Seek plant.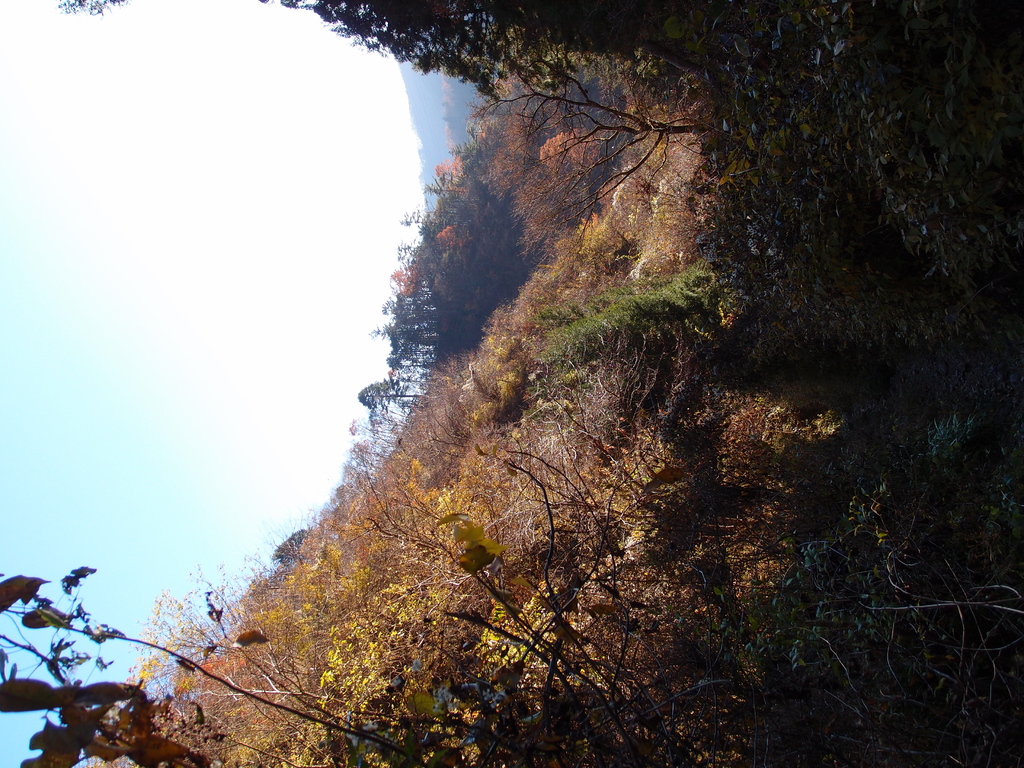
detection(520, 281, 725, 519).
